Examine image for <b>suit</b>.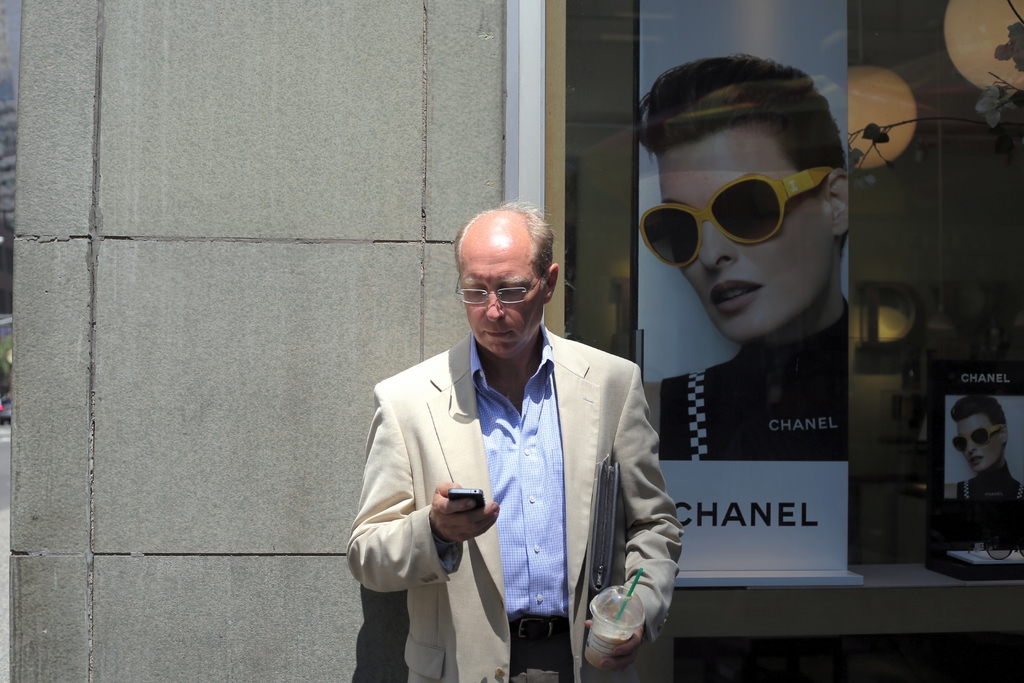
Examination result: {"left": 367, "top": 287, "right": 675, "bottom": 673}.
